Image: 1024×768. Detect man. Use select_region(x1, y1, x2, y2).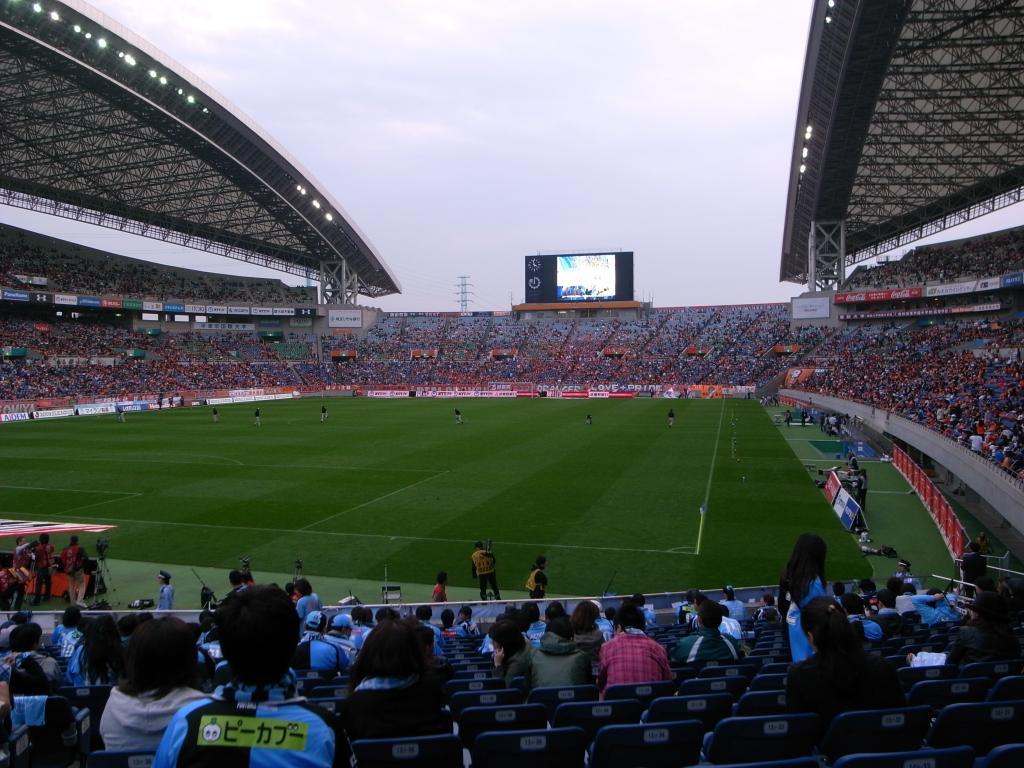
select_region(524, 554, 547, 589).
